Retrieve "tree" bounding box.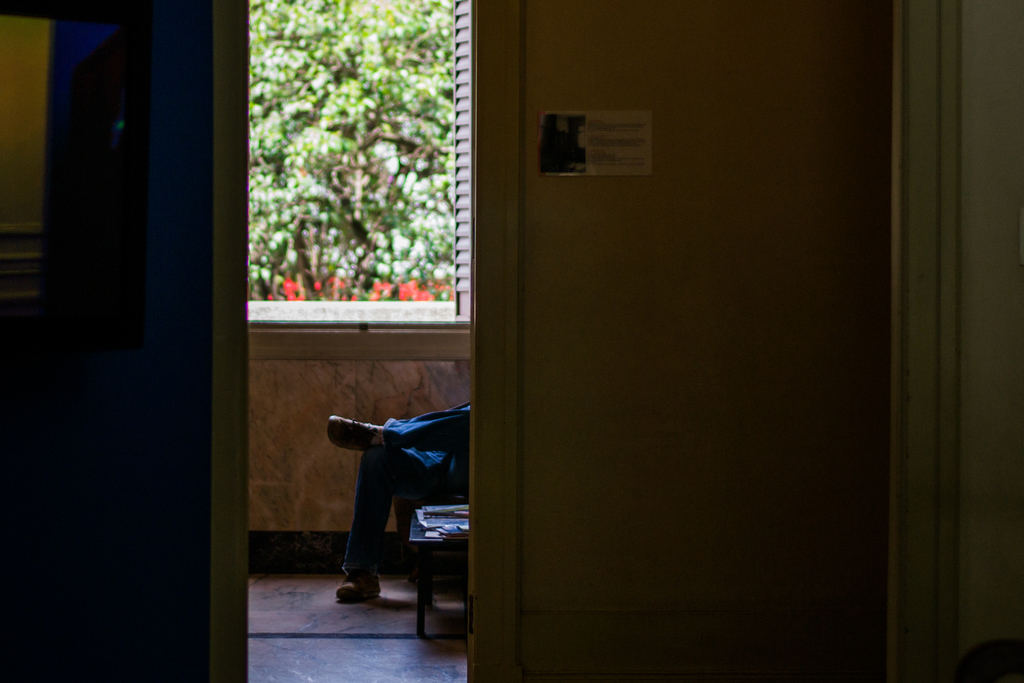
Bounding box: 244/0/458/309.
